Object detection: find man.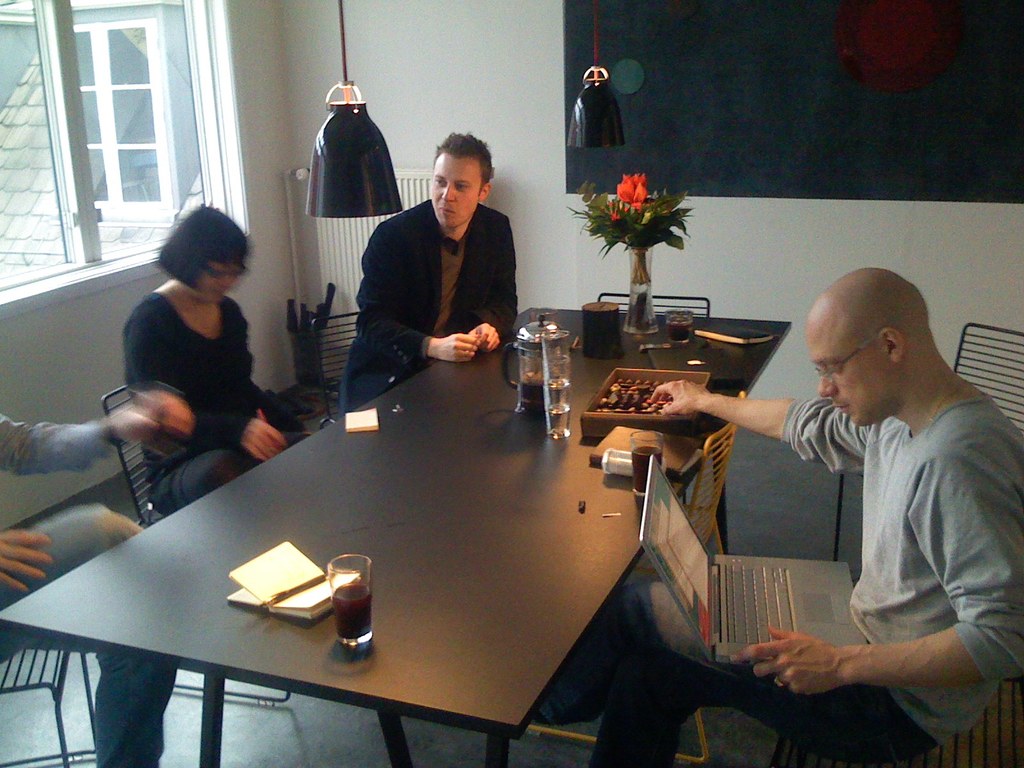
339, 134, 517, 419.
